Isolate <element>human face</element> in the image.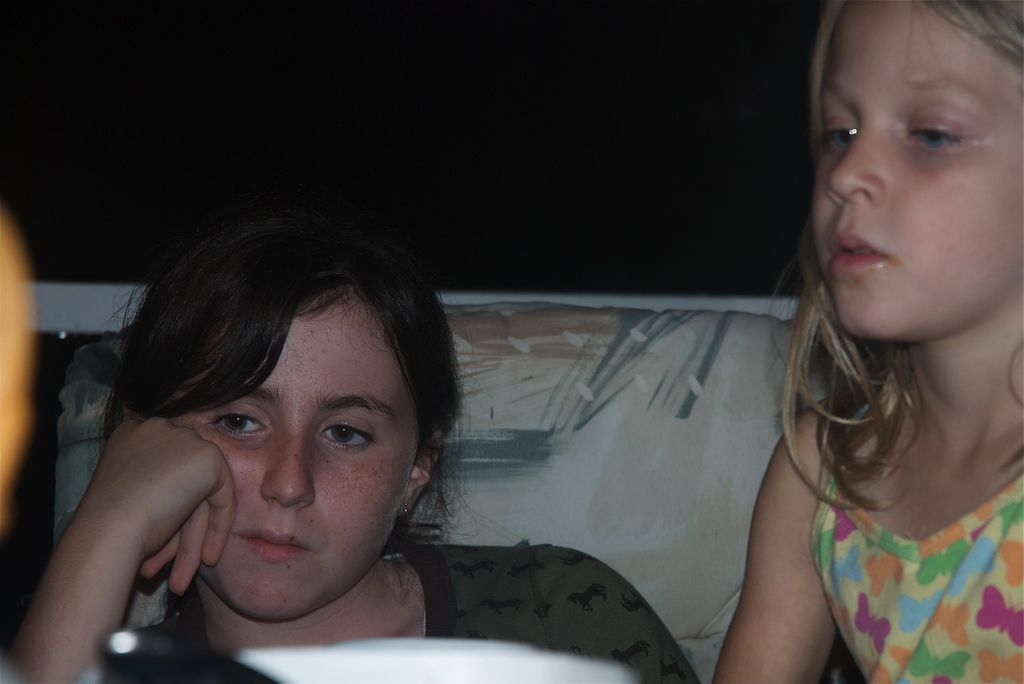
Isolated region: 172:300:412:627.
